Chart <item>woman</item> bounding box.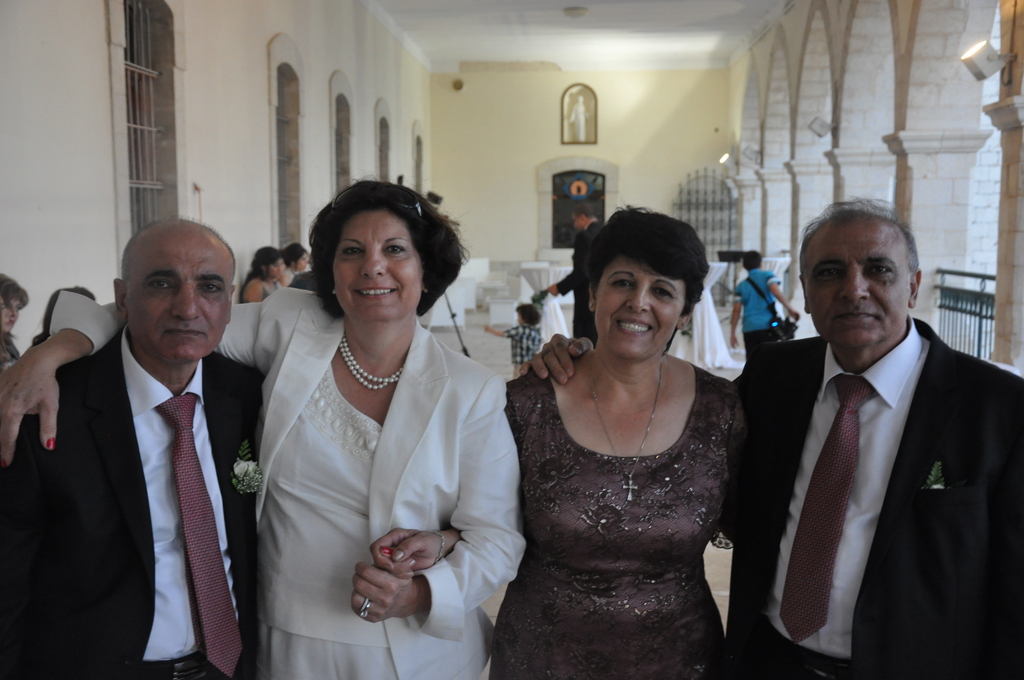
Charted: (x1=0, y1=270, x2=28, y2=375).
